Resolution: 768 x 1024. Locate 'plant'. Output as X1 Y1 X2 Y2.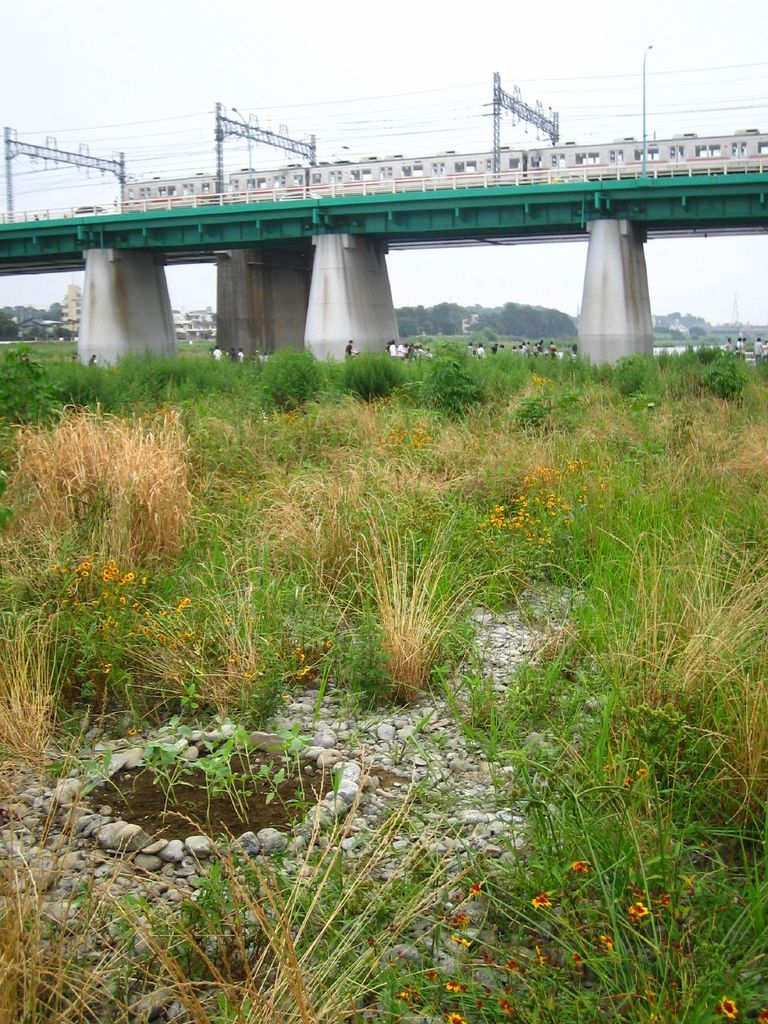
665 328 747 407.
